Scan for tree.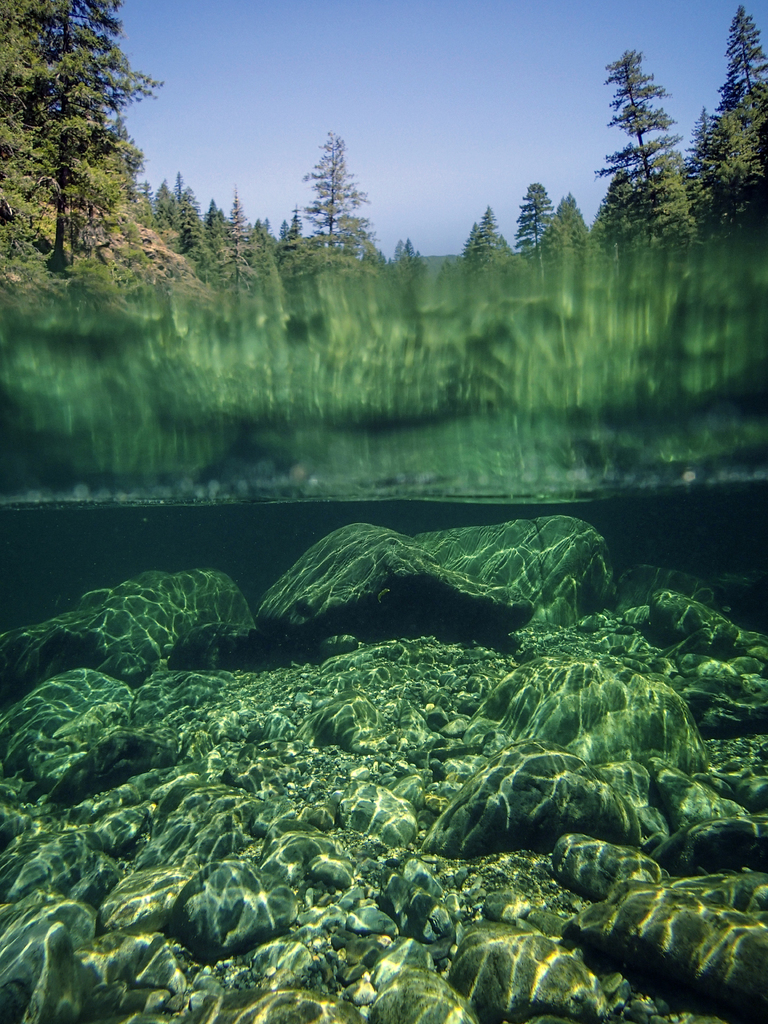
Scan result: bbox(0, 0, 167, 276).
